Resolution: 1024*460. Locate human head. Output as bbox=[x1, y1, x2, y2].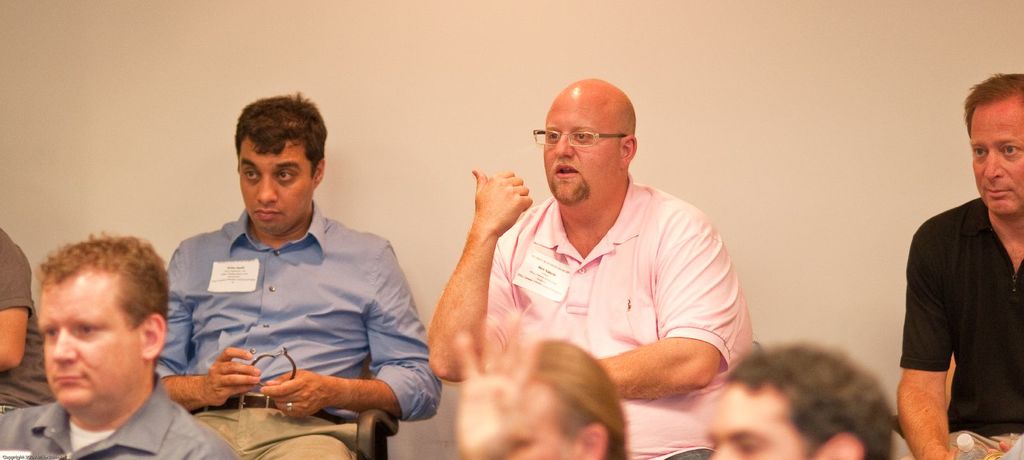
bbox=[460, 338, 628, 459].
